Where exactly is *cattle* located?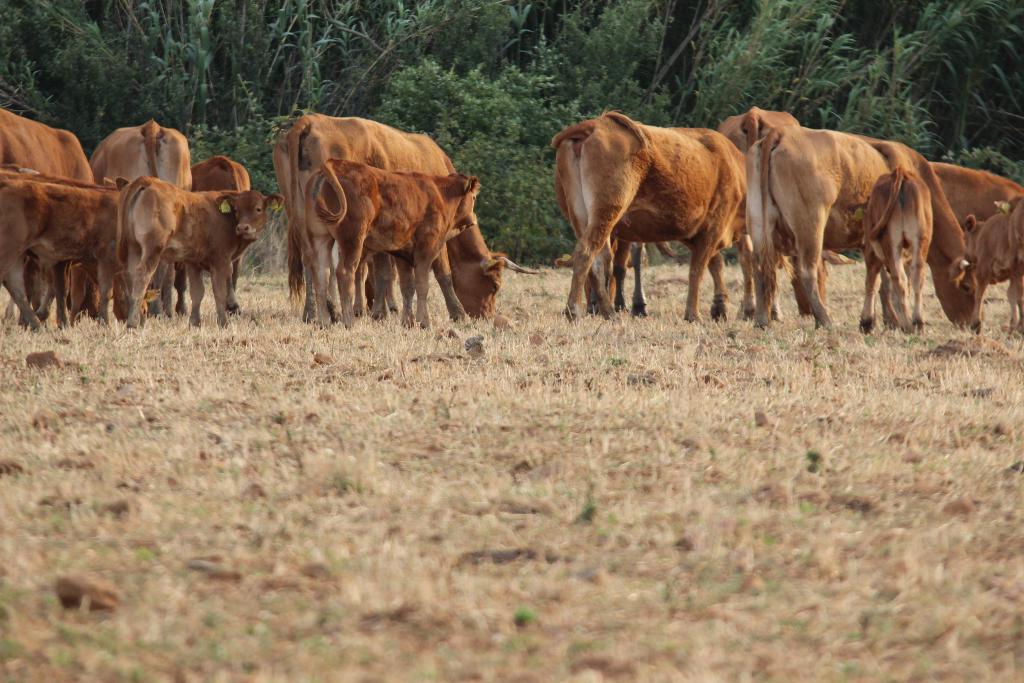
Its bounding box is bbox(0, 106, 159, 336).
